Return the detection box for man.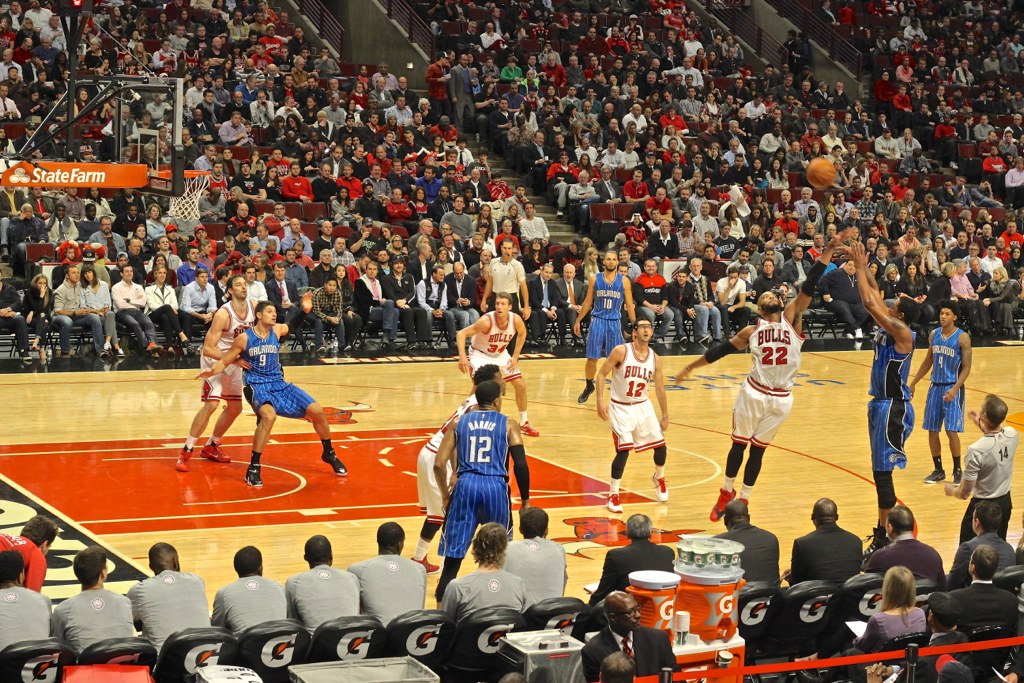
[left=130, top=29, right=143, bottom=49].
